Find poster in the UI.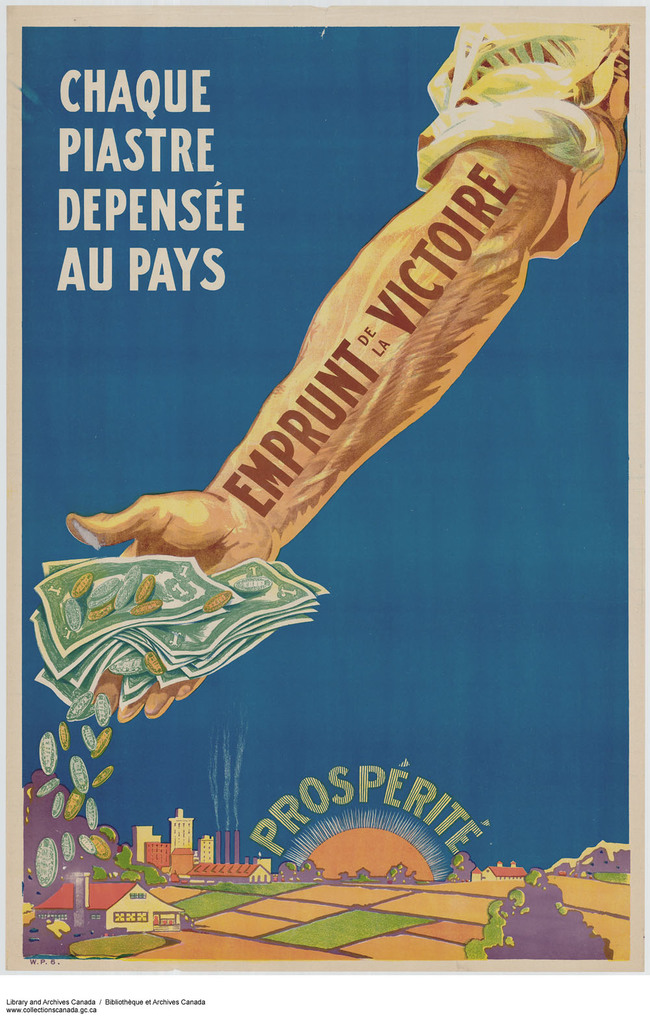
UI element at x1=12, y1=11, x2=634, y2=971.
